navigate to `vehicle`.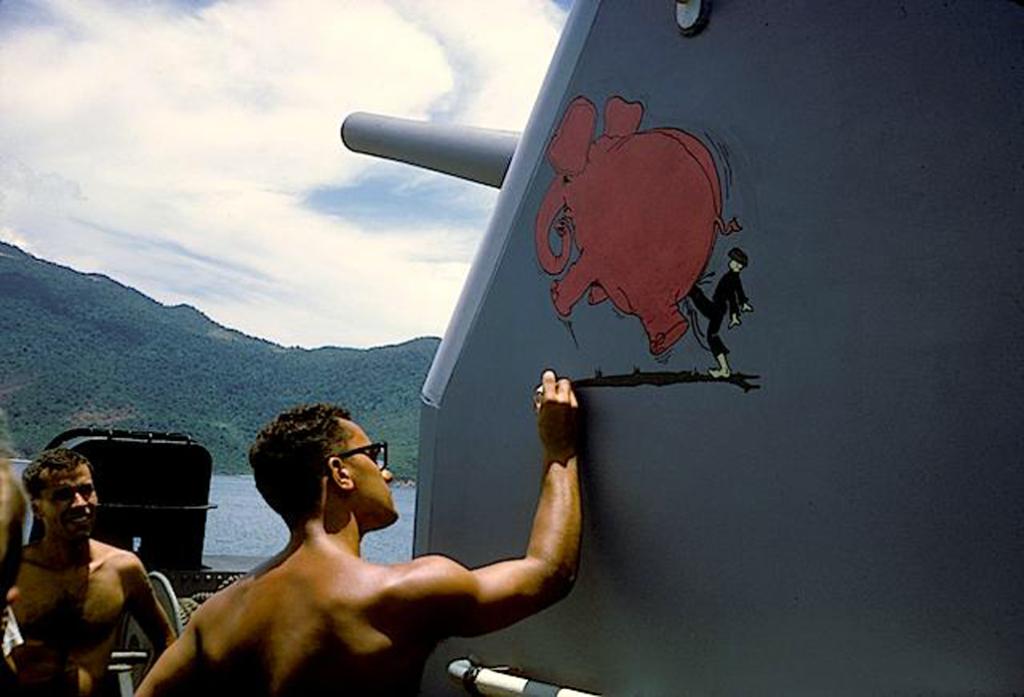
Navigation target: [0,0,1023,696].
